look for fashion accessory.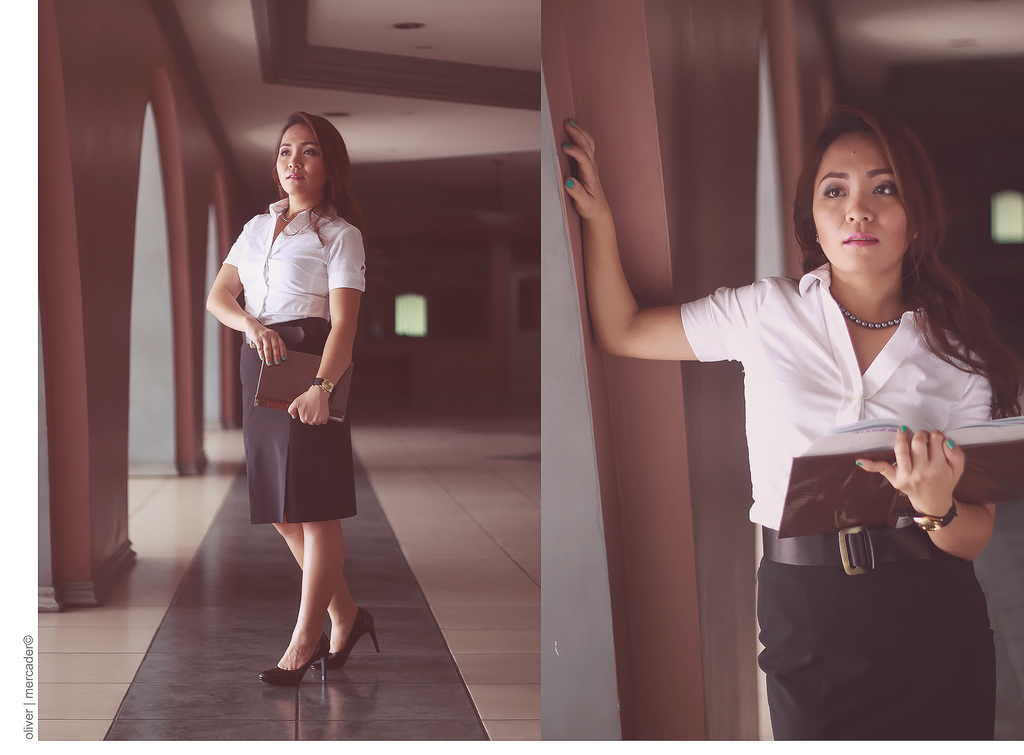
Found: select_region(308, 603, 382, 669).
